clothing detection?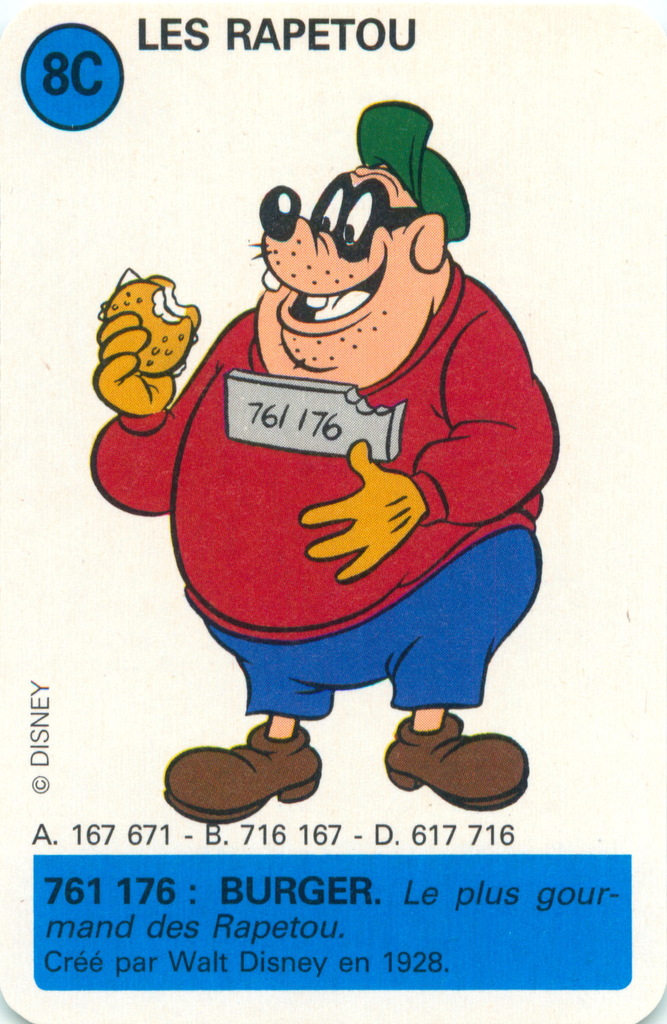
bbox=(87, 263, 558, 723)
